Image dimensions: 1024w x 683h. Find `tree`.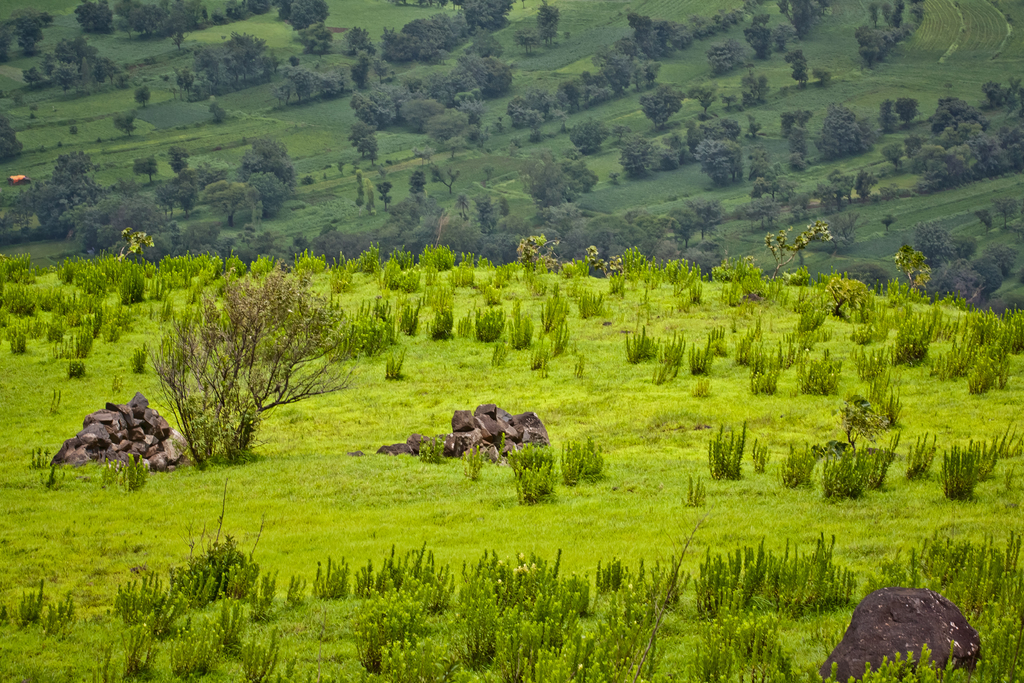
bbox(624, 140, 648, 176).
